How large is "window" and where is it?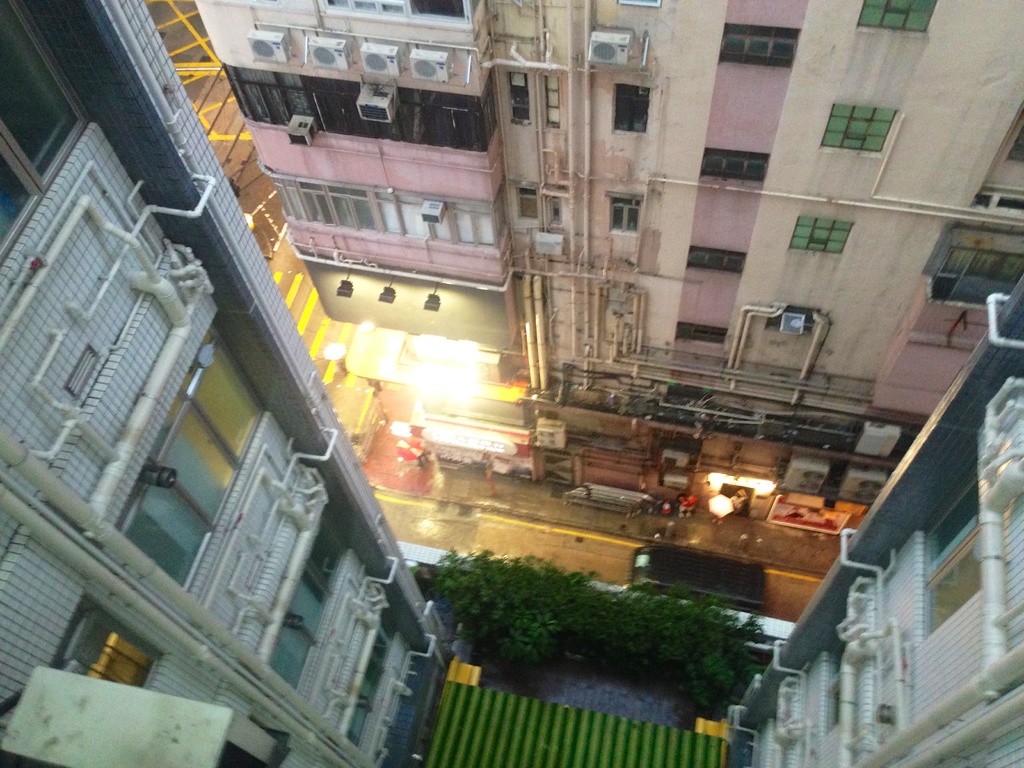
Bounding box: x1=685, y1=247, x2=748, y2=278.
